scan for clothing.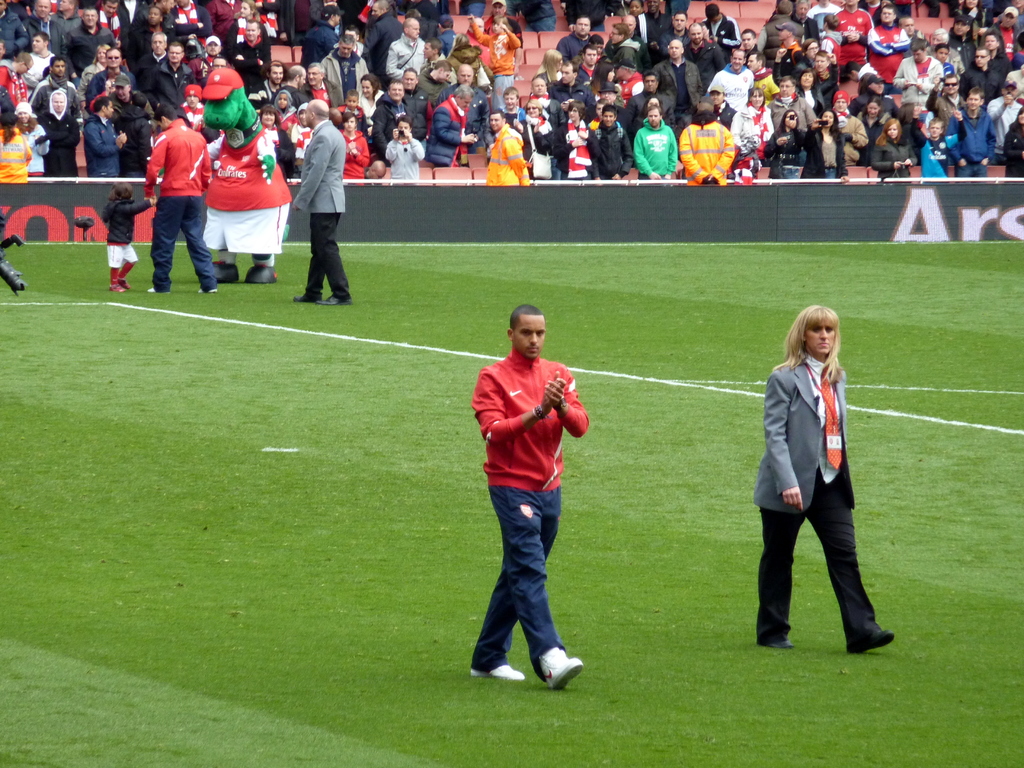
Scan result: 145/117/223/290.
